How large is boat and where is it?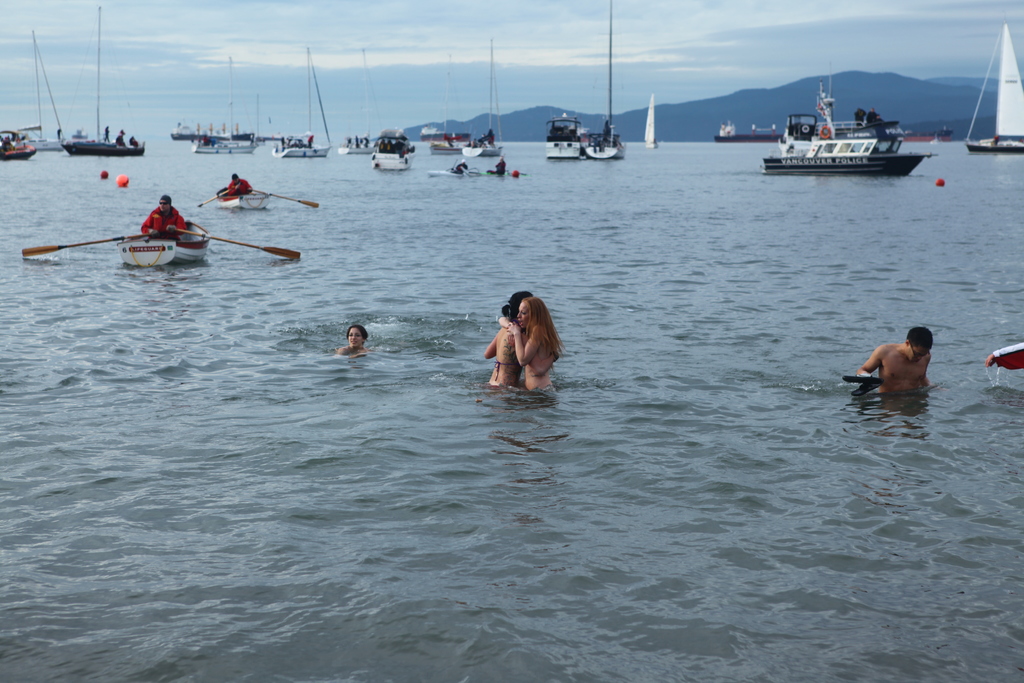
Bounding box: BBox(271, 142, 335, 160).
